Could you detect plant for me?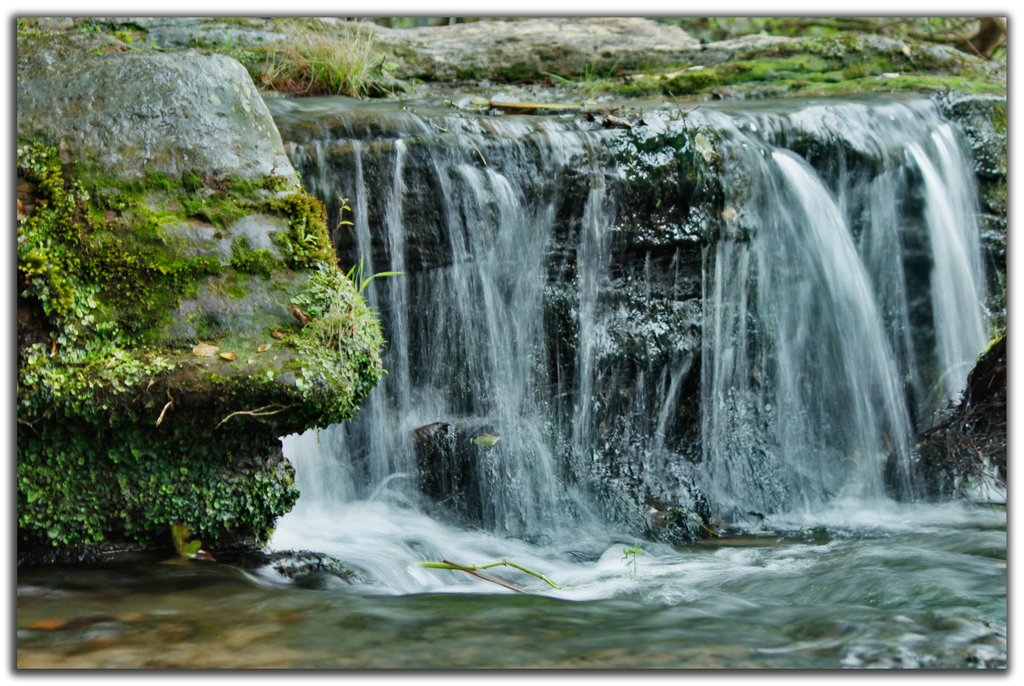
Detection result: detection(113, 21, 161, 55).
